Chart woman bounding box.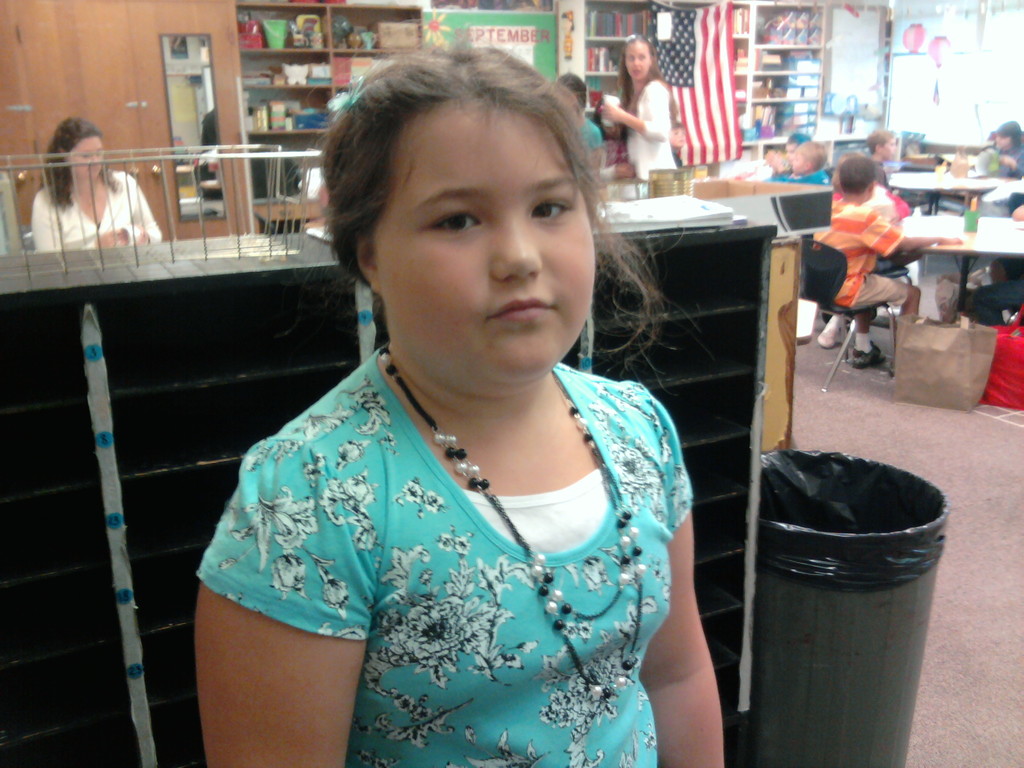
Charted: detection(605, 44, 681, 192).
